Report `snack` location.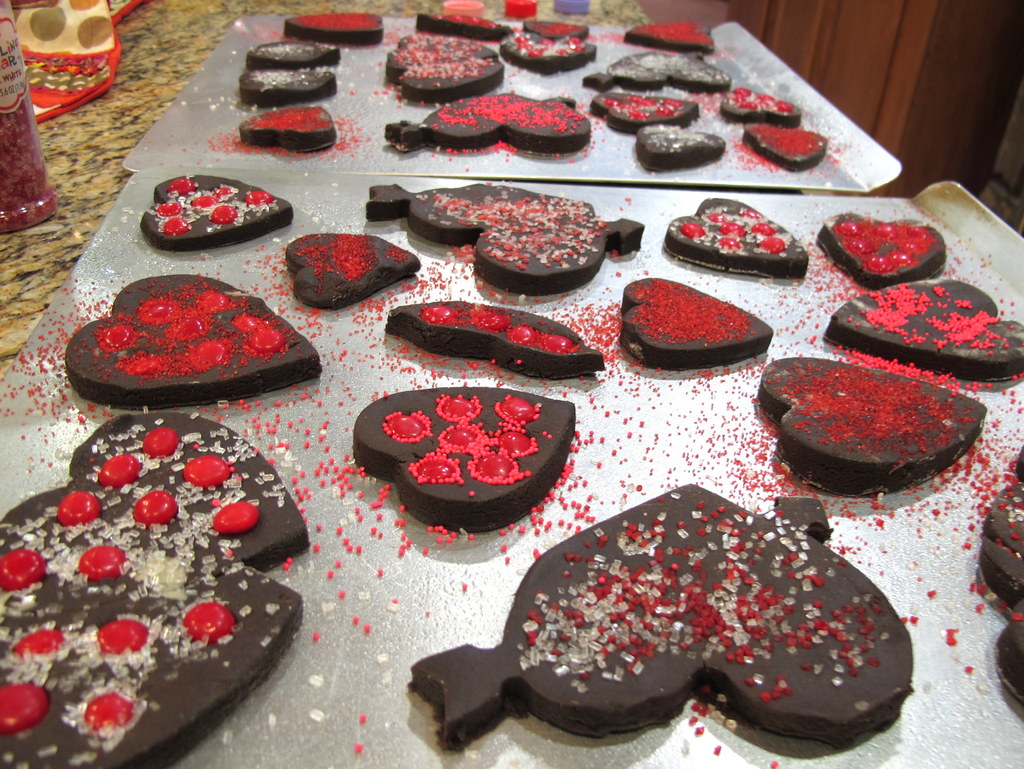
Report: (61,273,323,412).
